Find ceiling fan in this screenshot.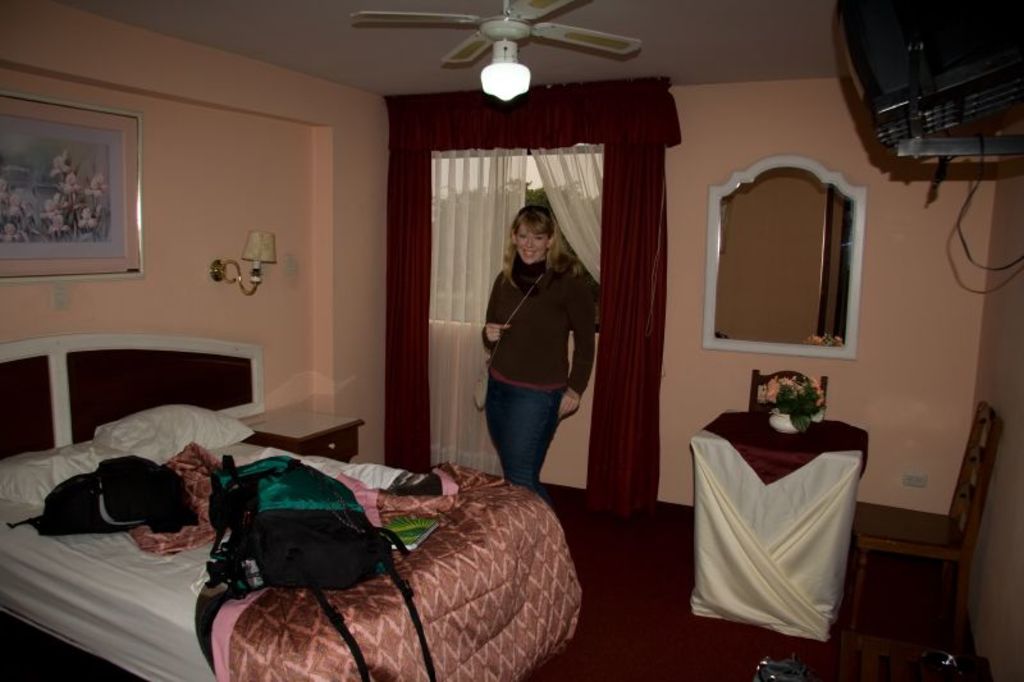
The bounding box for ceiling fan is [349, 0, 643, 100].
